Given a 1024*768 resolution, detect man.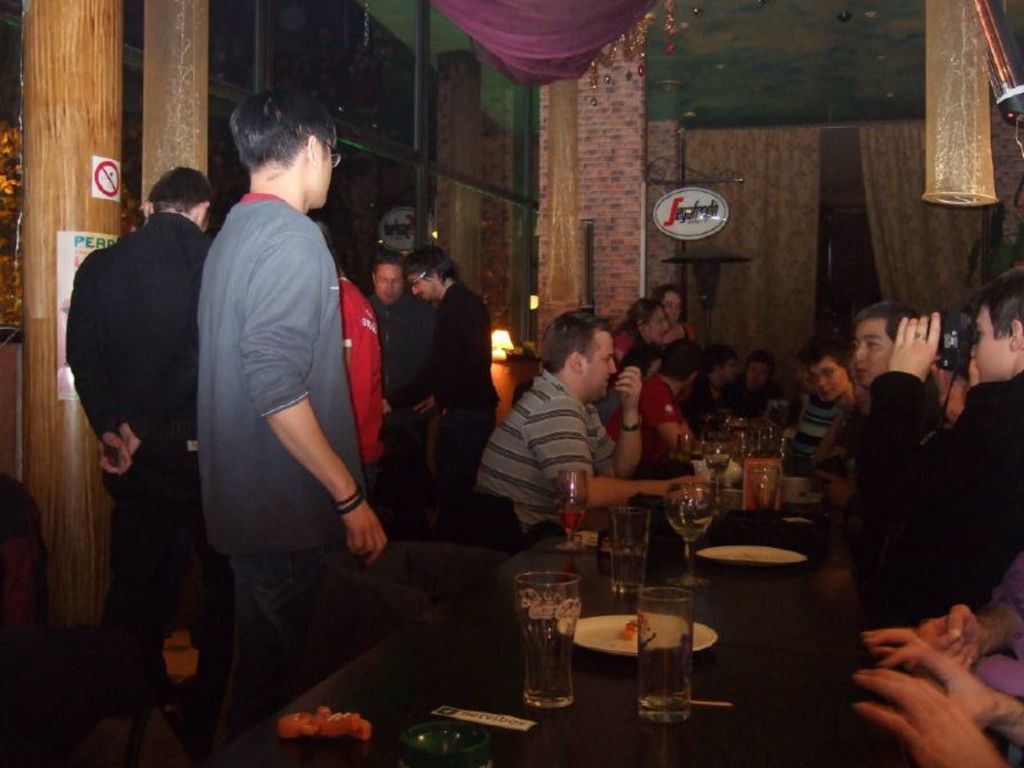
pyautogui.locateOnScreen(472, 311, 714, 536).
